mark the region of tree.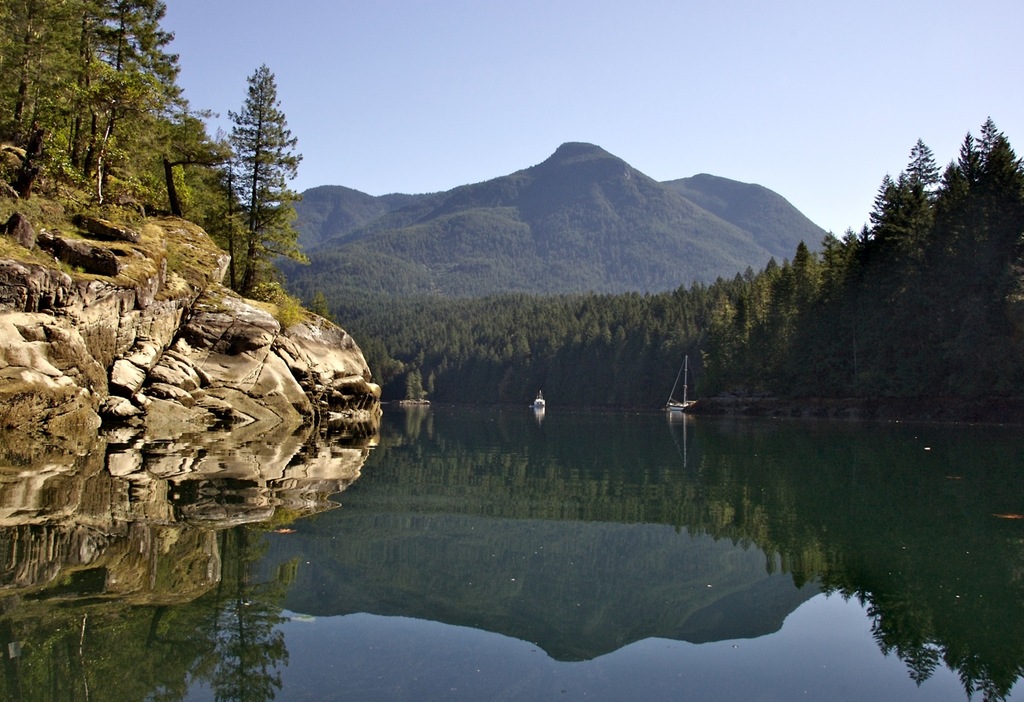
Region: (x1=227, y1=63, x2=304, y2=298).
